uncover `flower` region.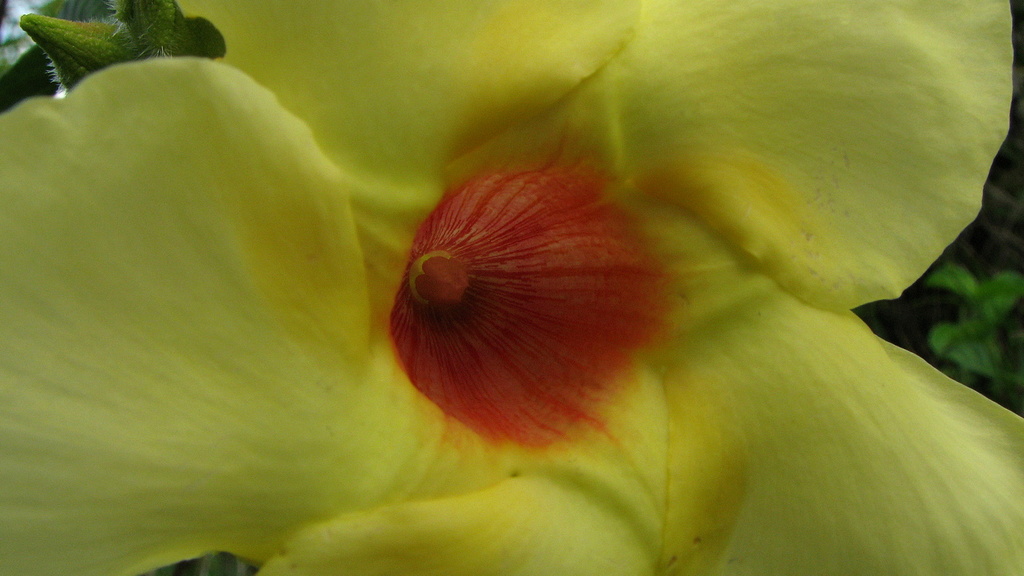
Uncovered: x1=0 y1=0 x2=1023 y2=575.
